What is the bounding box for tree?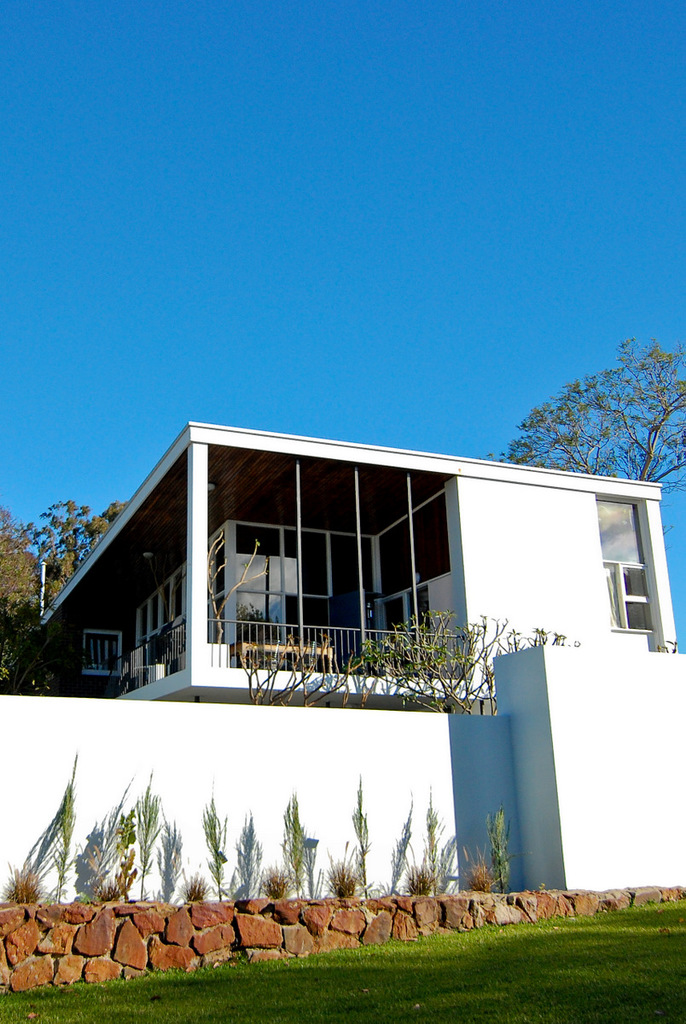
box=[0, 494, 125, 692].
